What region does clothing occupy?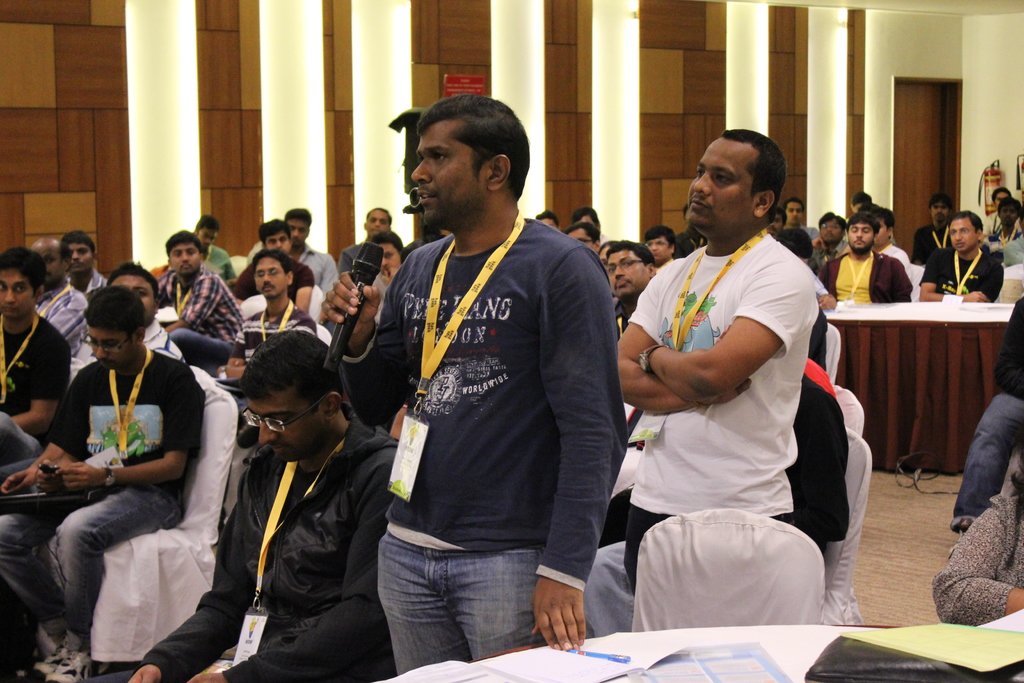
bbox=[79, 400, 399, 682].
